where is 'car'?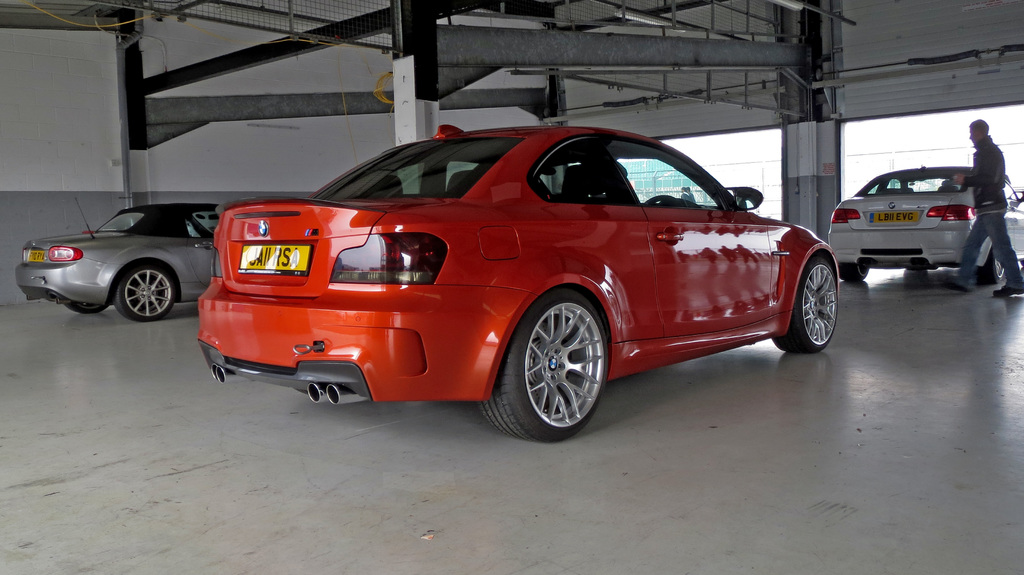
197 126 840 440.
